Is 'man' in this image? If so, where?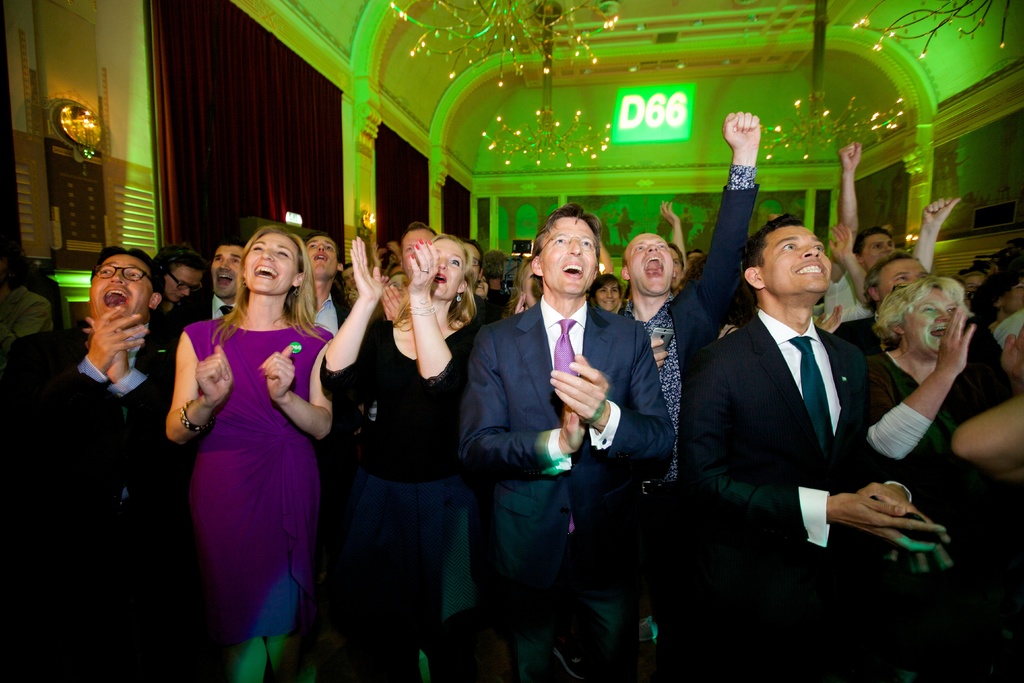
Yes, at [left=836, top=252, right=999, bottom=345].
